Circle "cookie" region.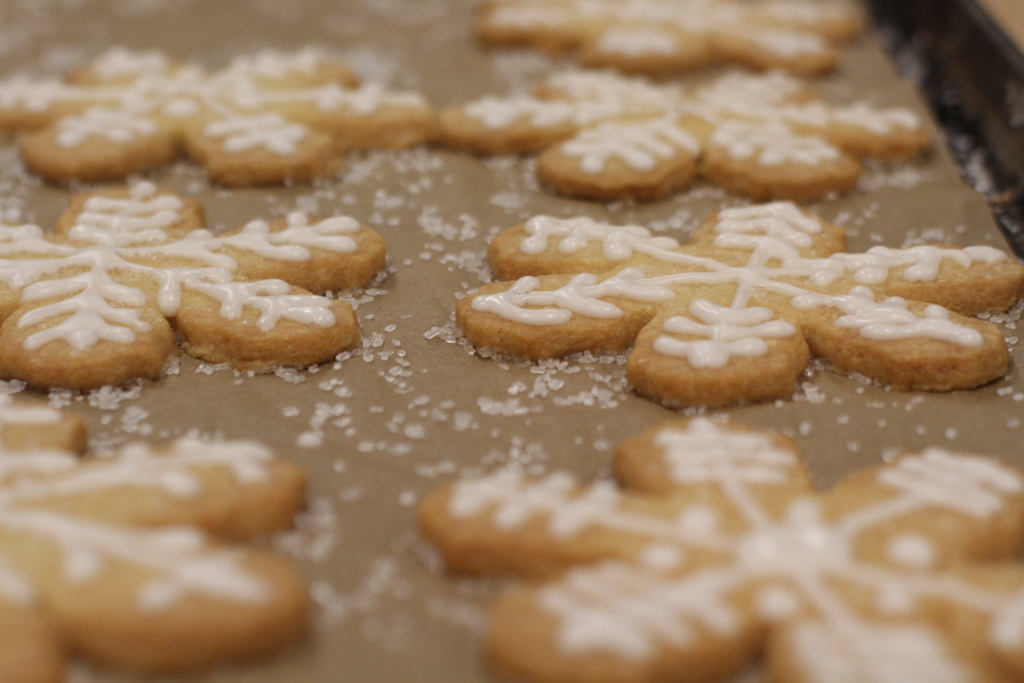
Region: [x1=435, y1=67, x2=939, y2=200].
